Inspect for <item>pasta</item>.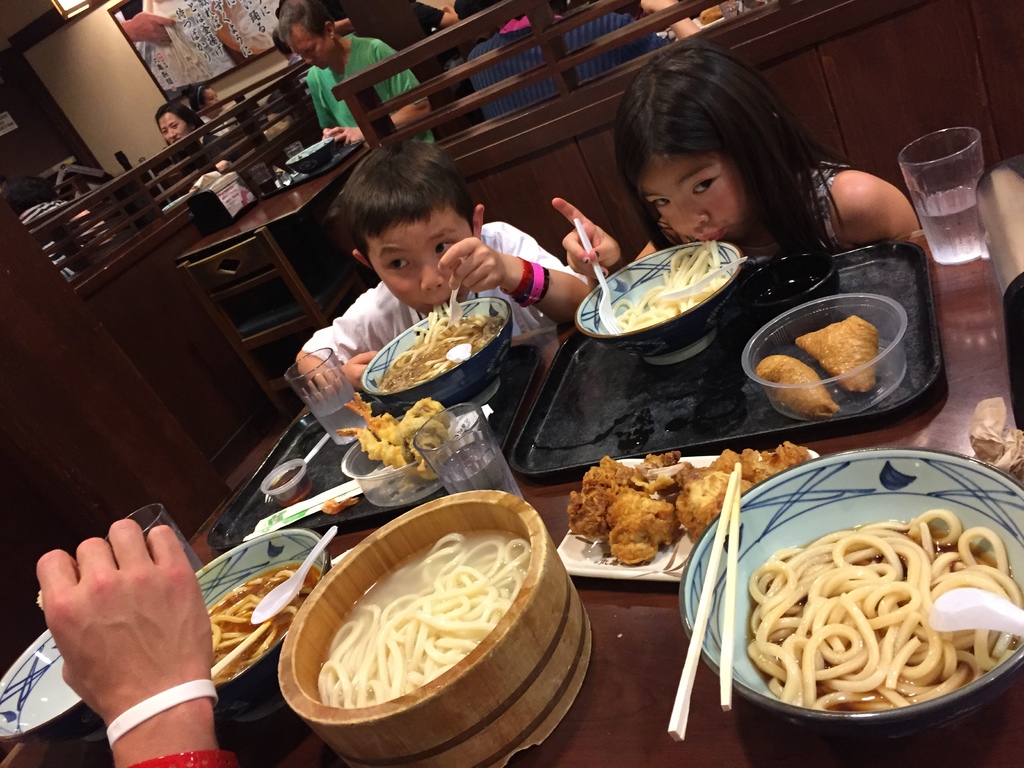
Inspection: region(749, 504, 1022, 708).
